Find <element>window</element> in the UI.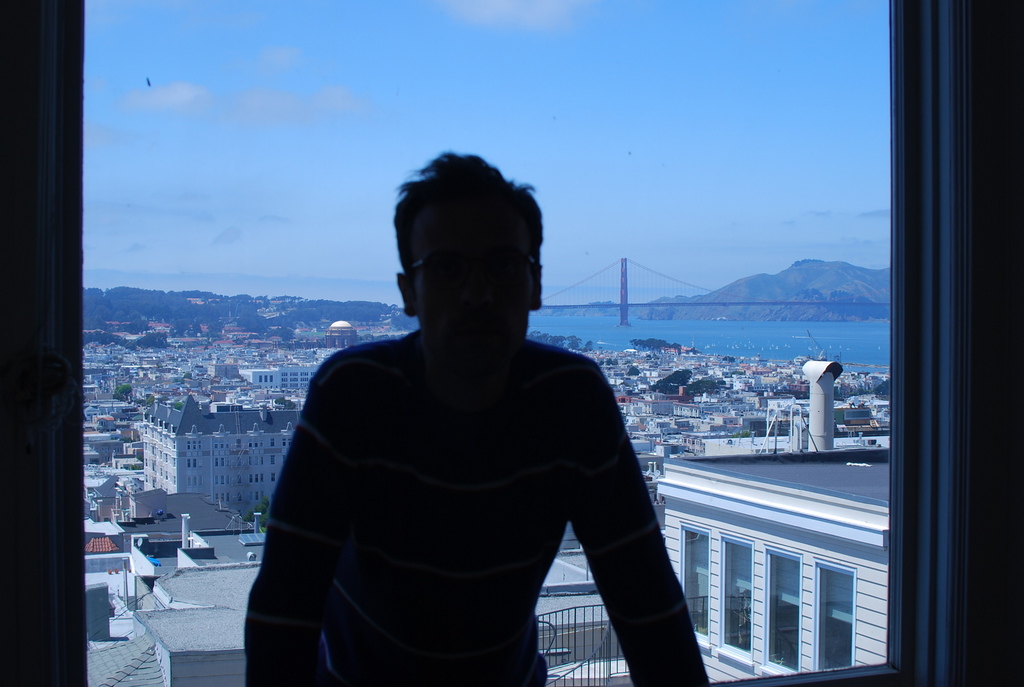
UI element at <bbox>269, 454, 275, 464</bbox>.
